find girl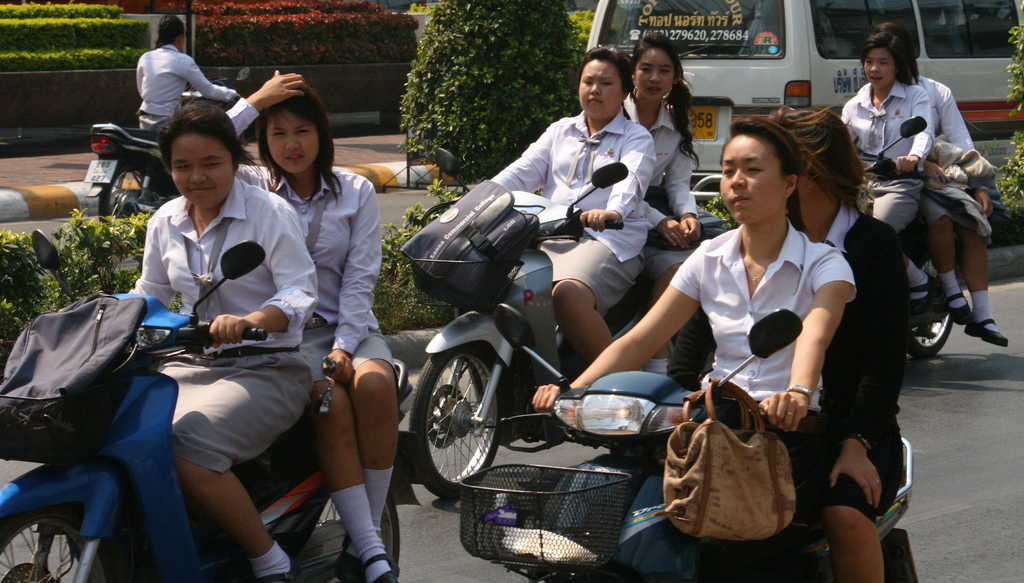
left=621, top=29, right=721, bottom=390
